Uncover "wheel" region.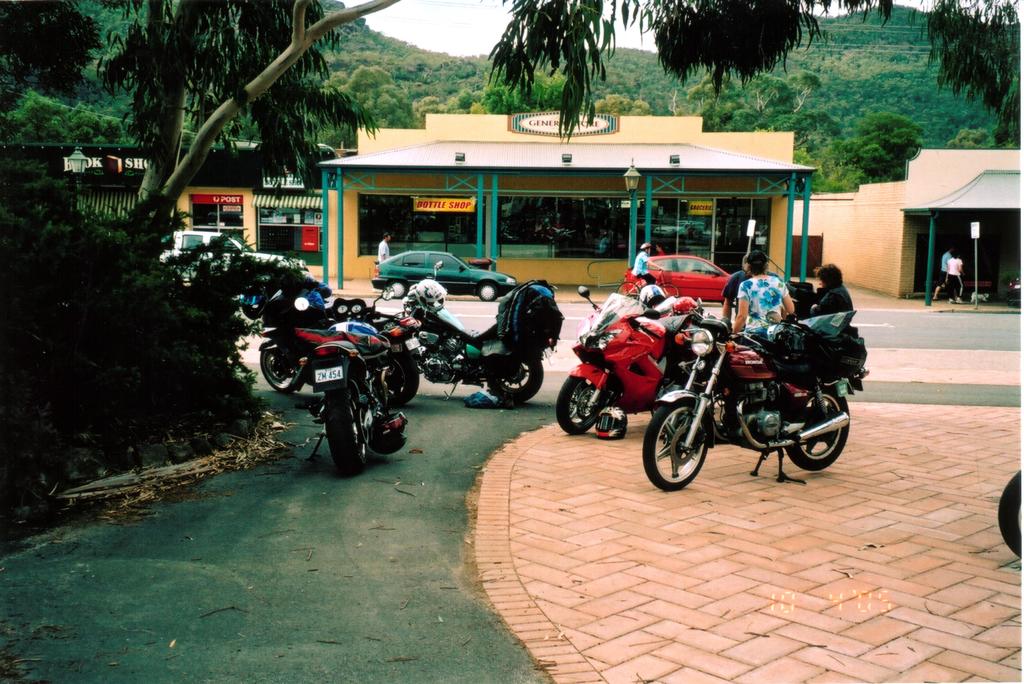
Uncovered: x1=369 y1=352 x2=420 y2=405.
